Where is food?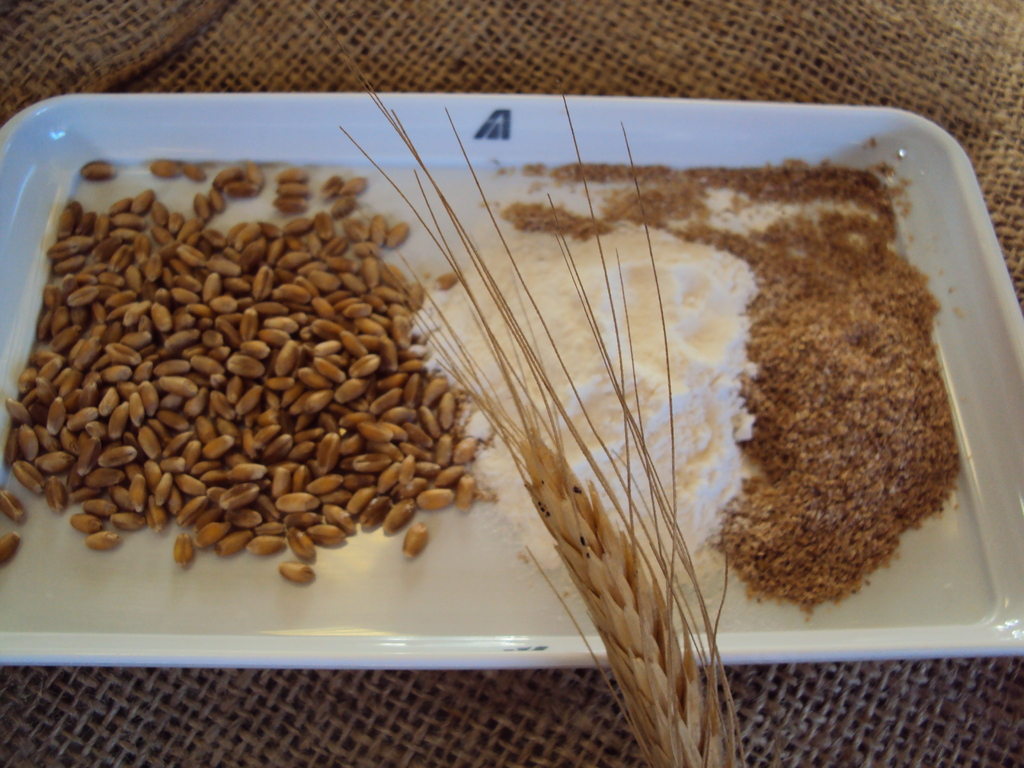
[left=429, top=216, right=759, bottom=591].
